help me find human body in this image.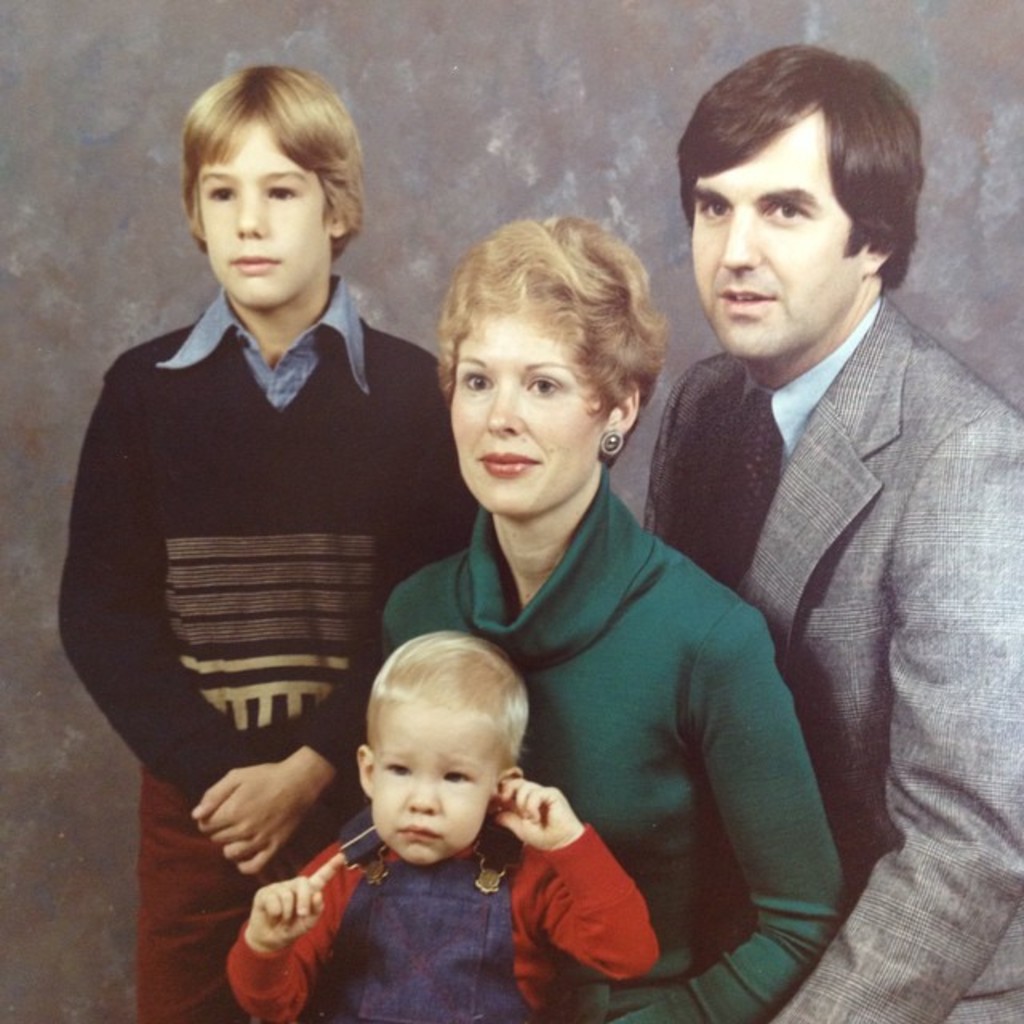
Found it: bbox(224, 778, 653, 1022).
